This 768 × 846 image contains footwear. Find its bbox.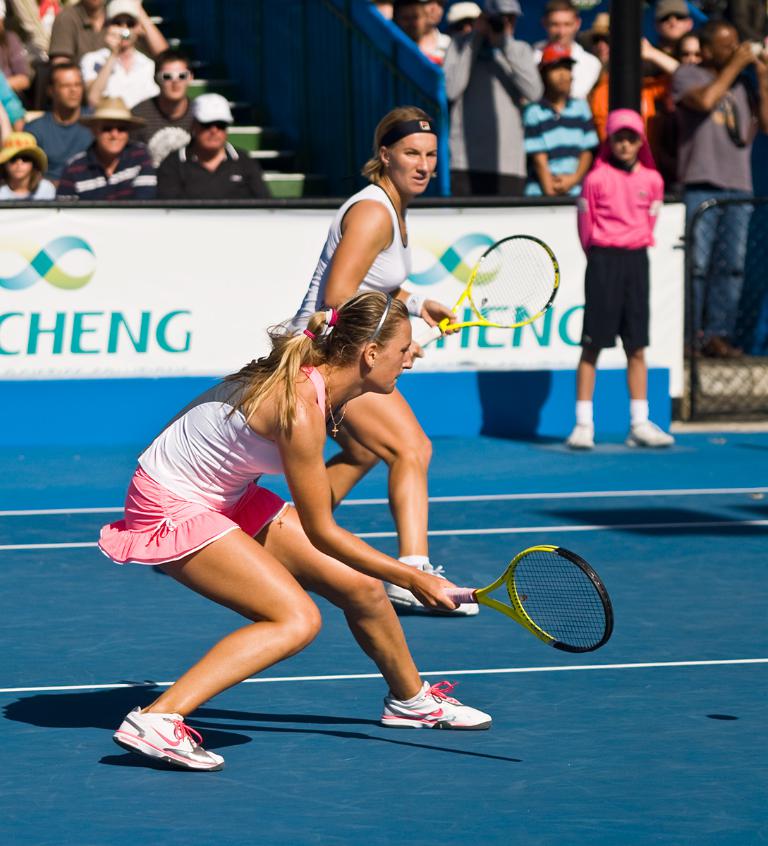
box(678, 329, 709, 348).
